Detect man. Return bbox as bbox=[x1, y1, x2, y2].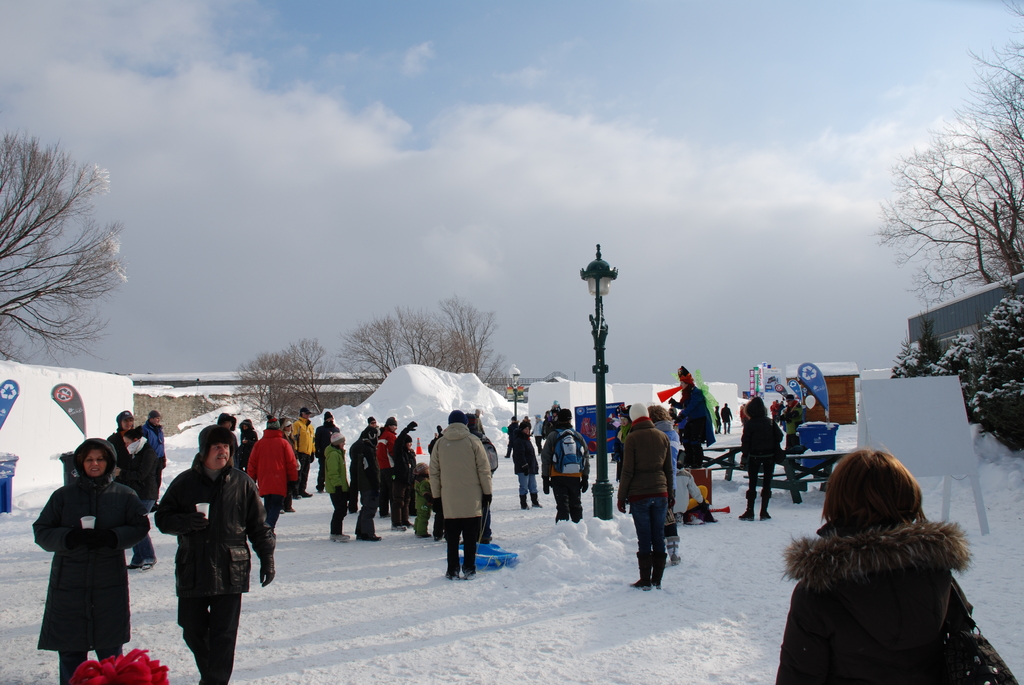
bbox=[609, 404, 675, 597].
